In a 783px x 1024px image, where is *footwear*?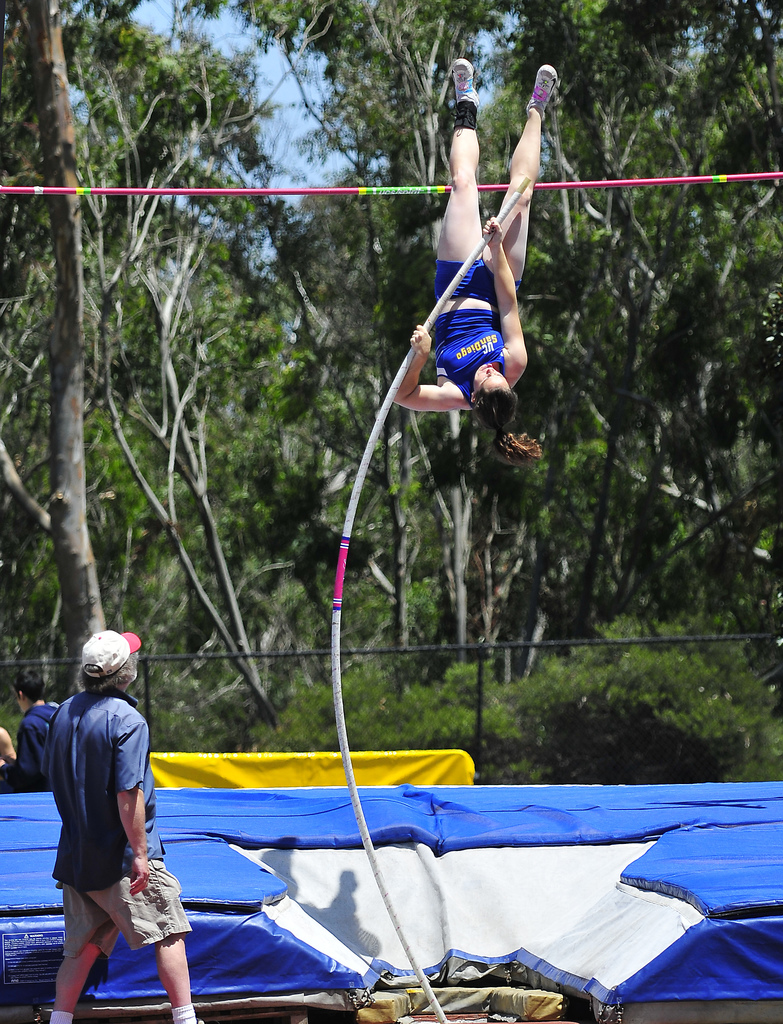
[x1=454, y1=59, x2=480, y2=113].
